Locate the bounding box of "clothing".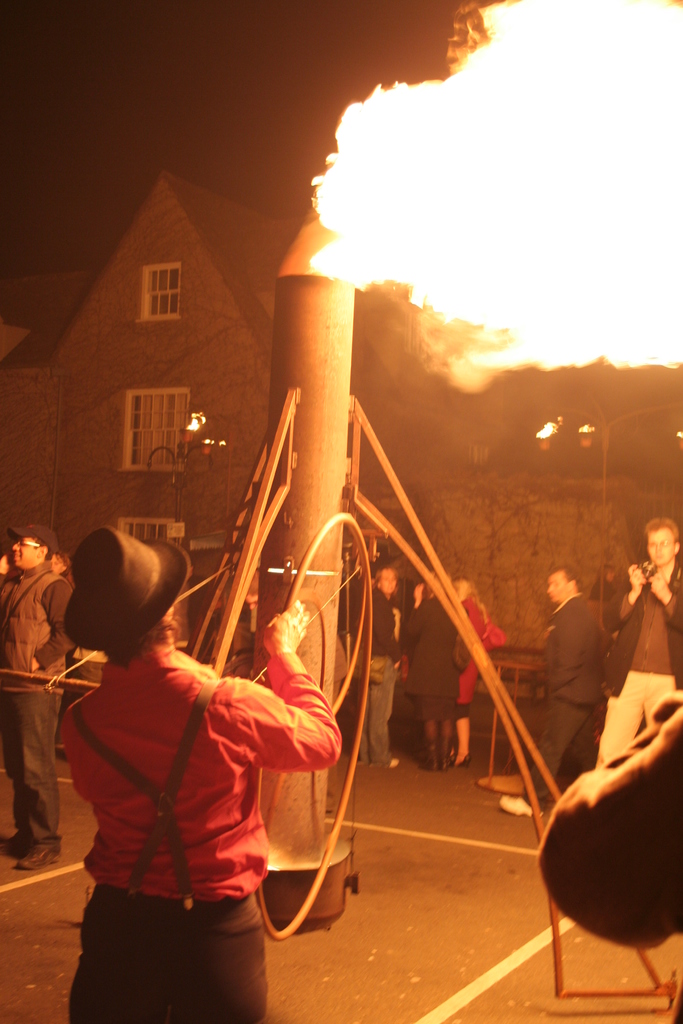
Bounding box: region(460, 599, 502, 719).
